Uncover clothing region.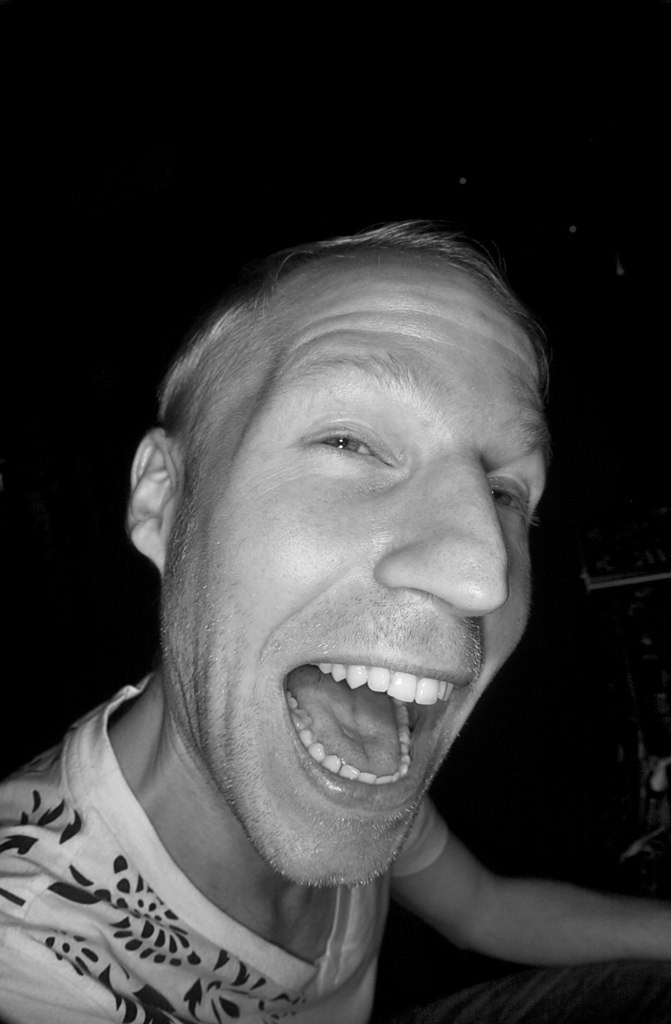
Uncovered: pyautogui.locateOnScreen(0, 713, 446, 1010).
